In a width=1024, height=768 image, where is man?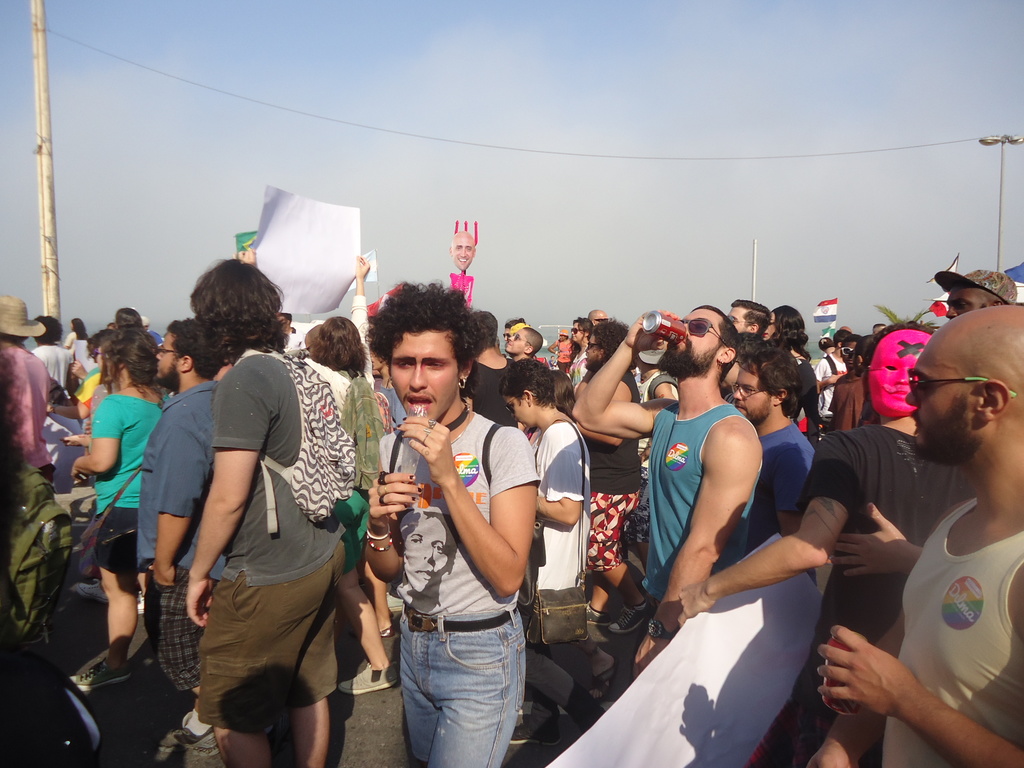
box(820, 333, 863, 425).
